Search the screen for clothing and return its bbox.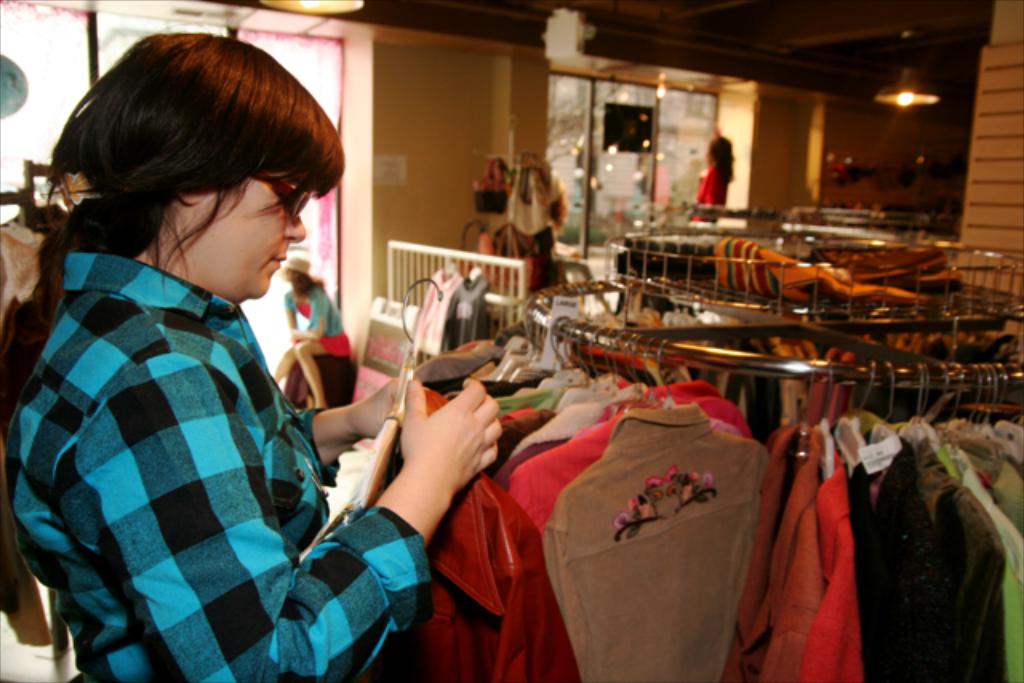
Found: <bbox>294, 333, 354, 366</bbox>.
